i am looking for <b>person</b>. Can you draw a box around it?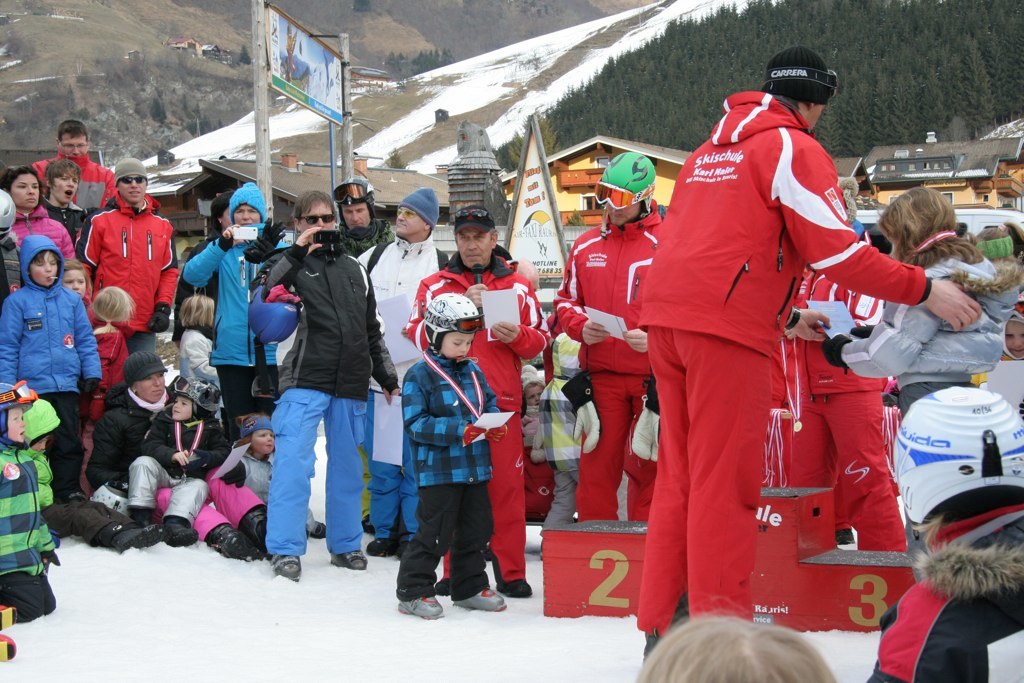
Sure, the bounding box is (636, 612, 848, 682).
